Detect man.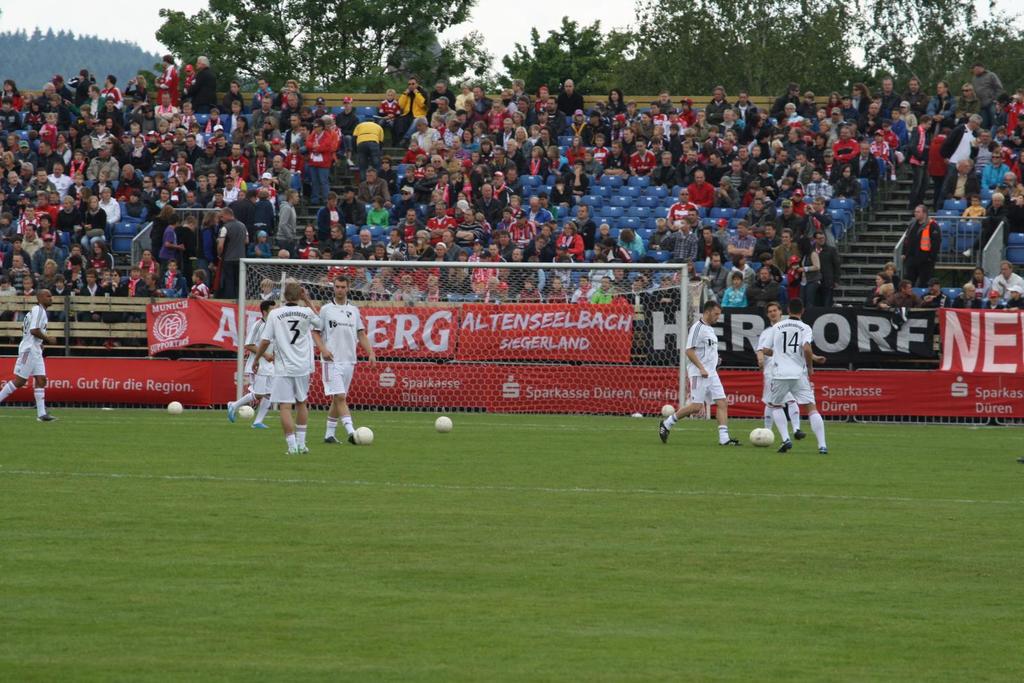
Detected at (535, 125, 554, 149).
